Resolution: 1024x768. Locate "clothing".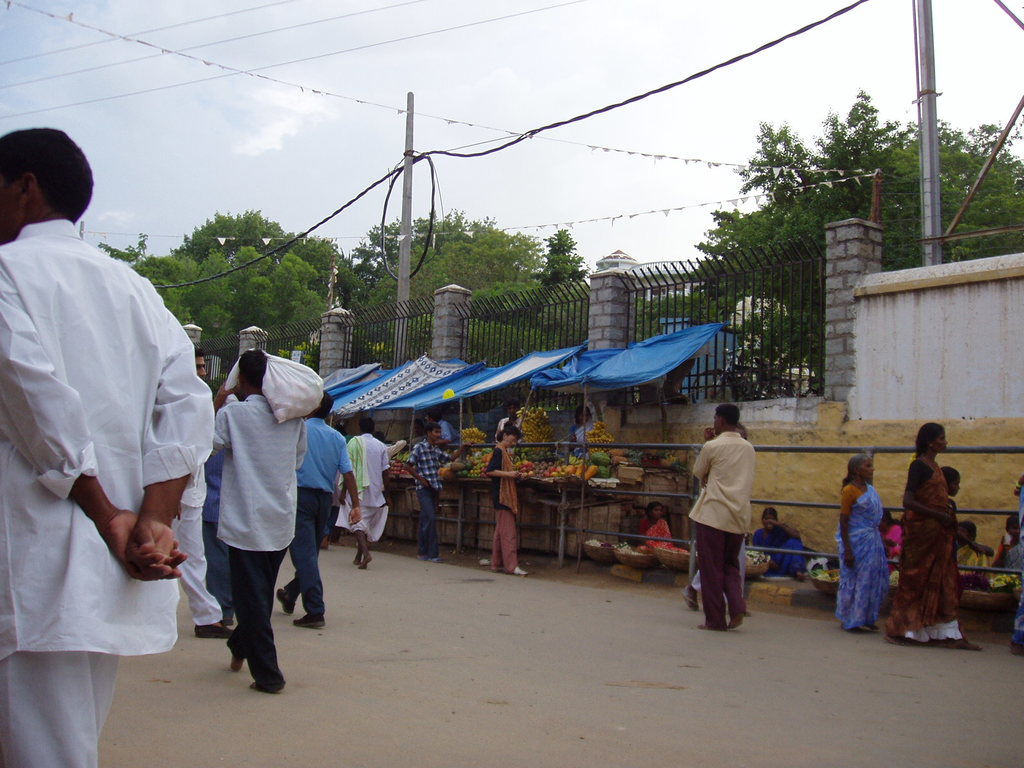
region(486, 441, 526, 570).
